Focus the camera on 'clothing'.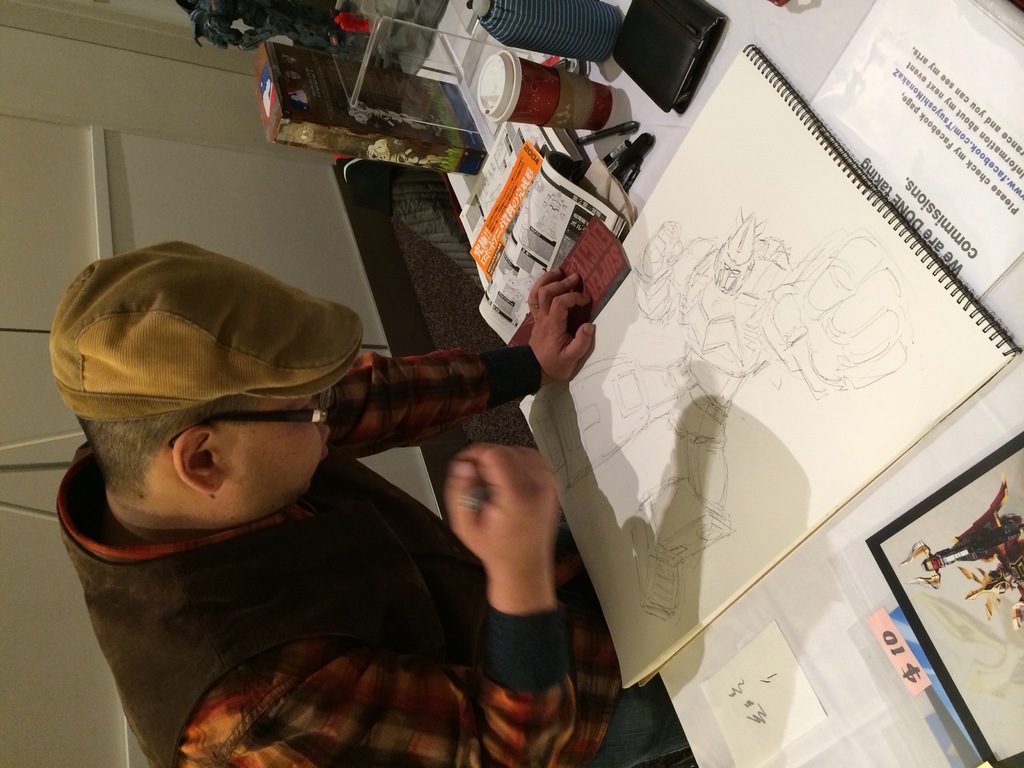
Focus region: bbox=(54, 349, 689, 767).
